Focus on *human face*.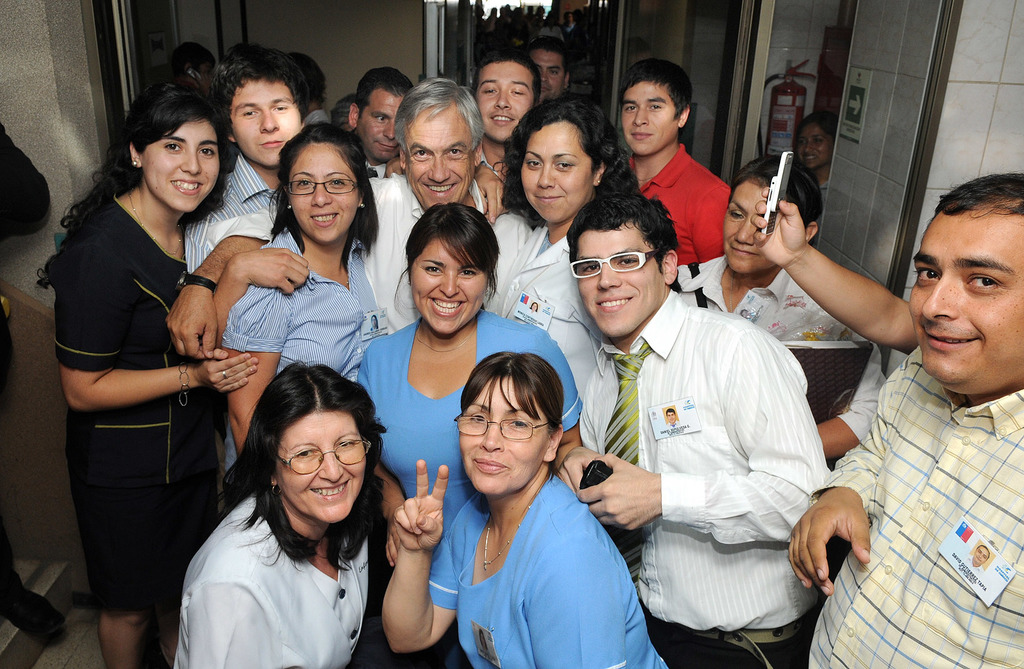
Focused at select_region(275, 409, 366, 524).
